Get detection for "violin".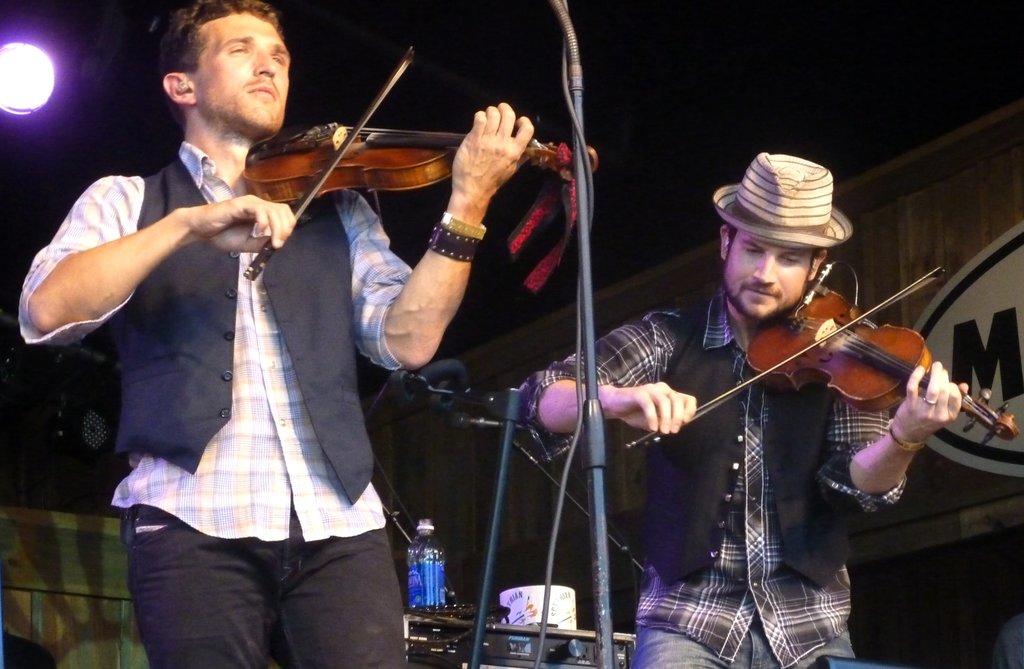
Detection: 227, 35, 602, 232.
